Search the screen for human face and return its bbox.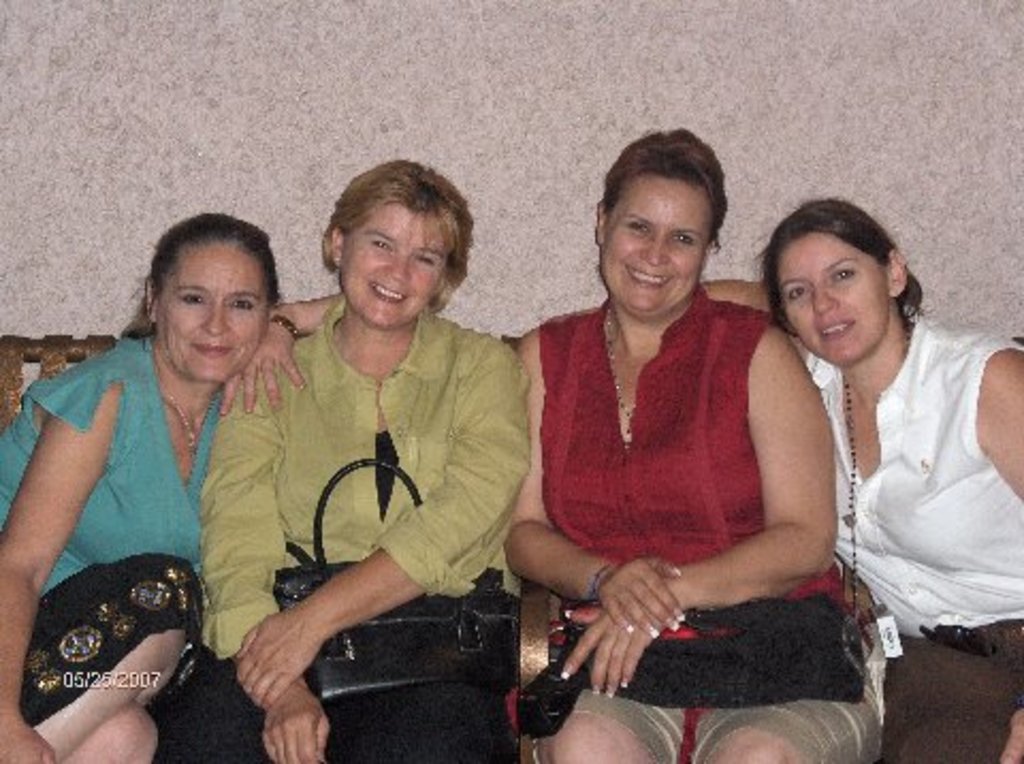
Found: bbox=(341, 194, 448, 329).
